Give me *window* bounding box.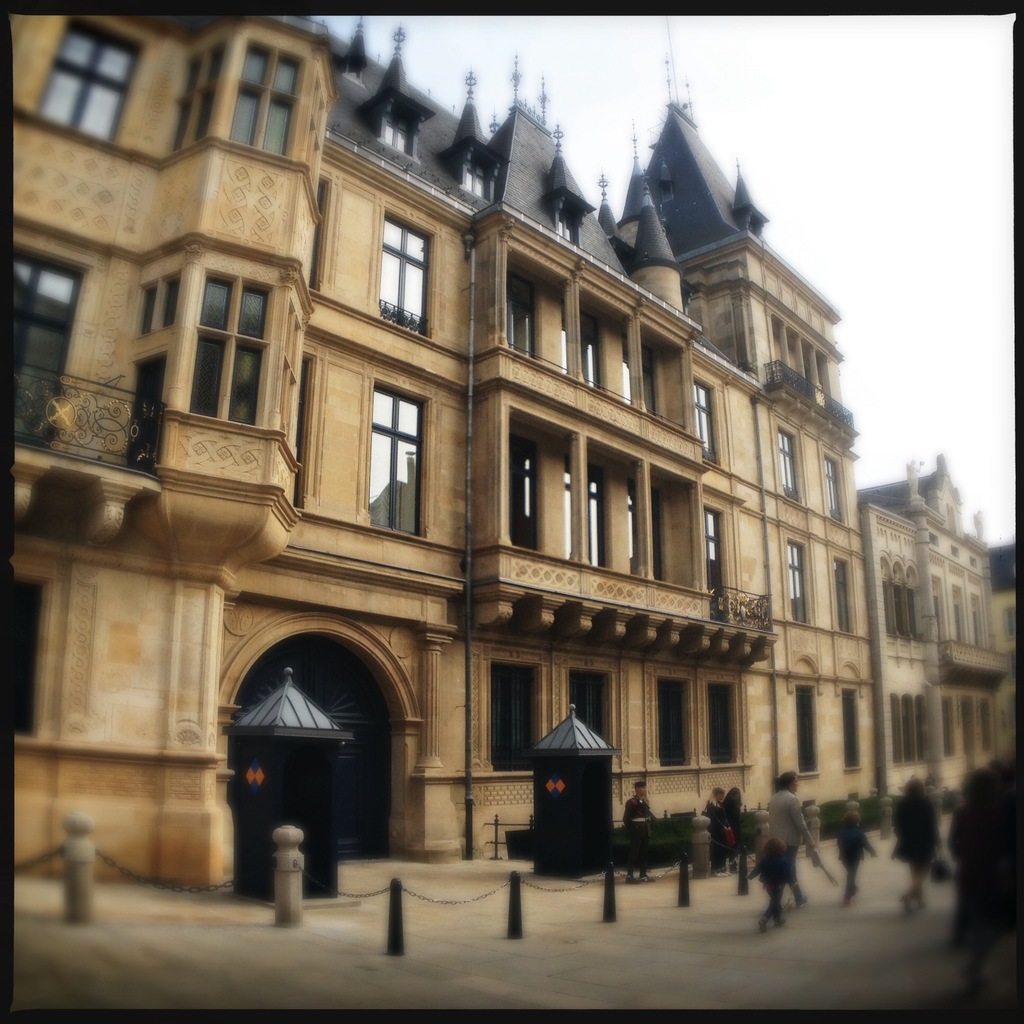
(left=377, top=104, right=412, bottom=154).
